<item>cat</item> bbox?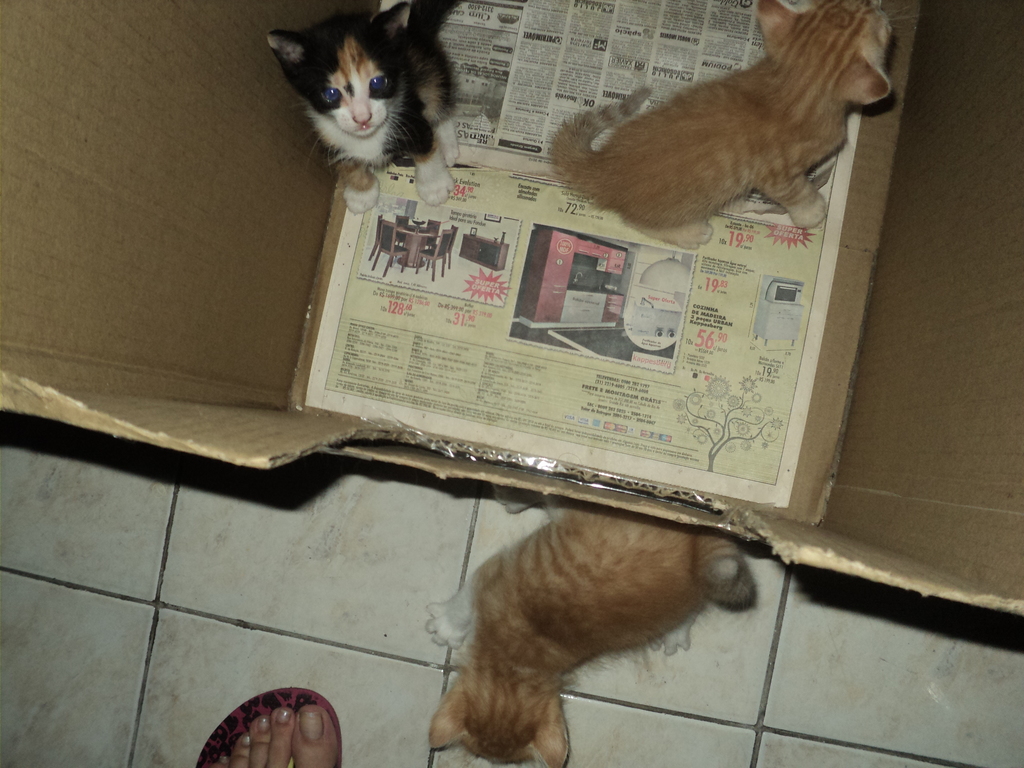
bbox=[263, 0, 461, 214]
